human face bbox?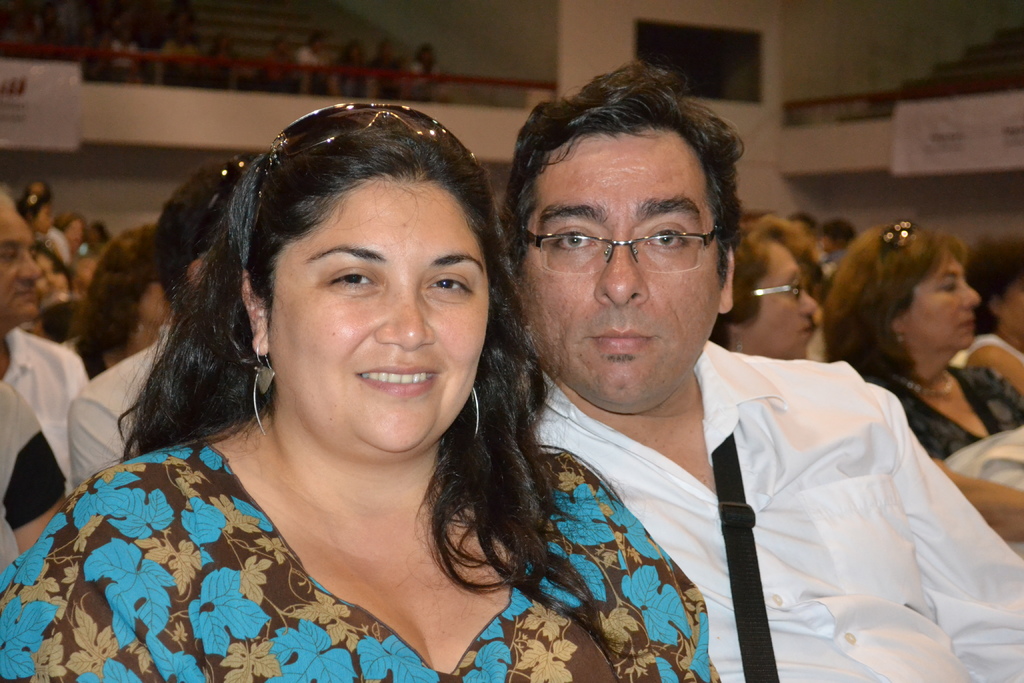
box(267, 180, 491, 449)
